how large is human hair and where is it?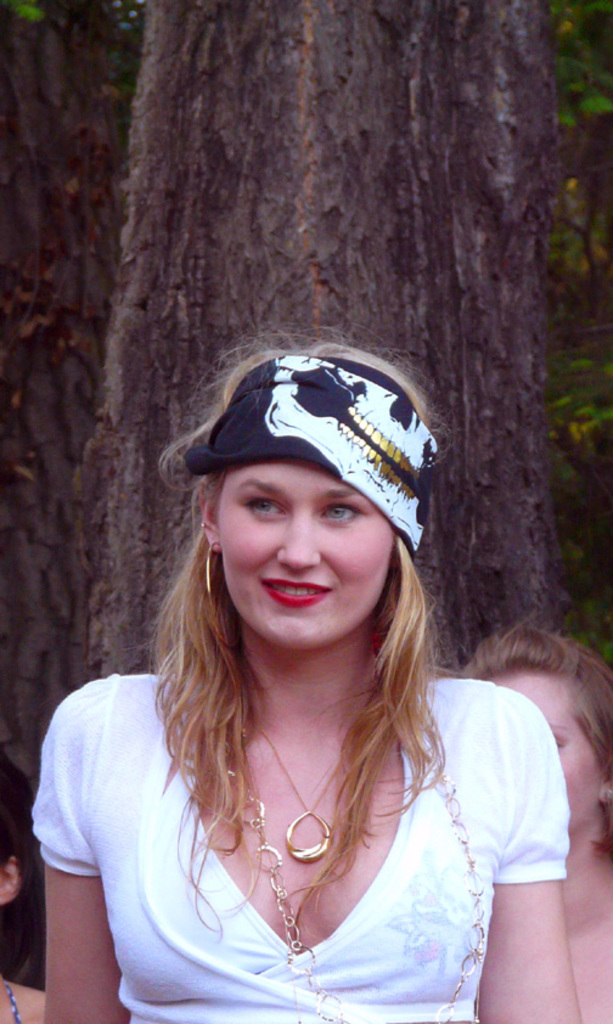
Bounding box: 145,327,462,932.
